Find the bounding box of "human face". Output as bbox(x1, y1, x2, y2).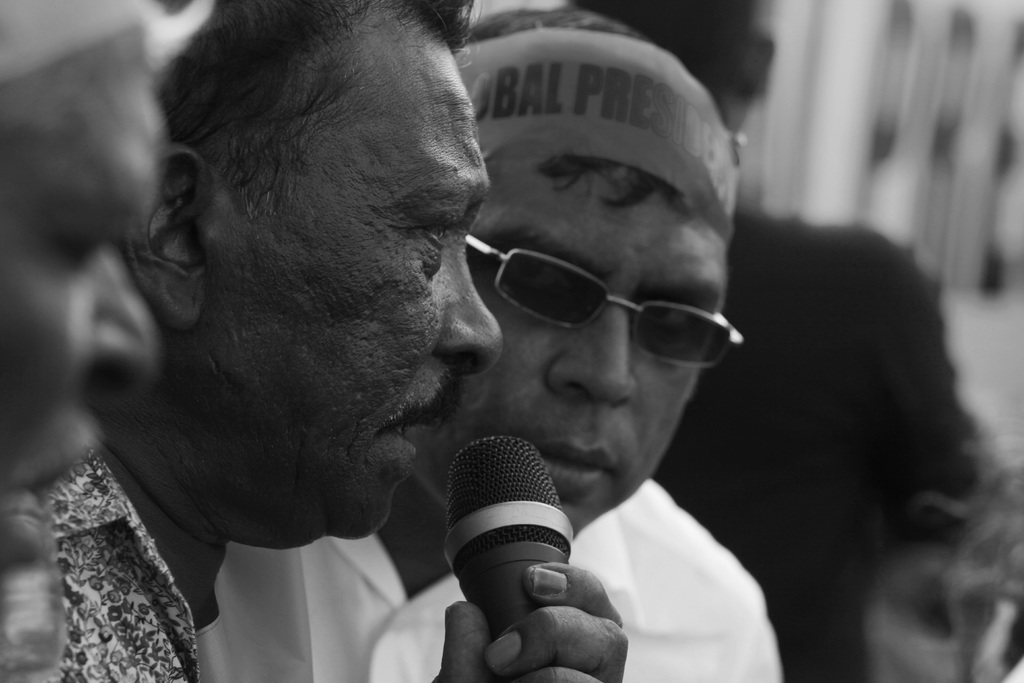
bbox(216, 38, 500, 554).
